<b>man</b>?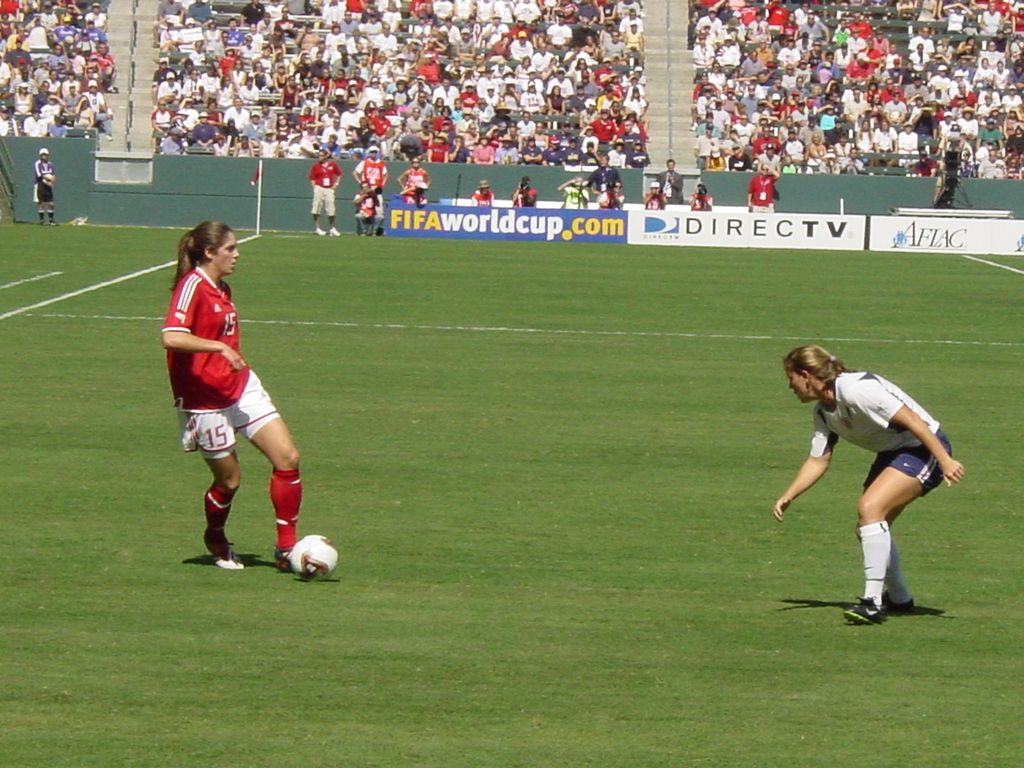
(742, 161, 779, 214)
